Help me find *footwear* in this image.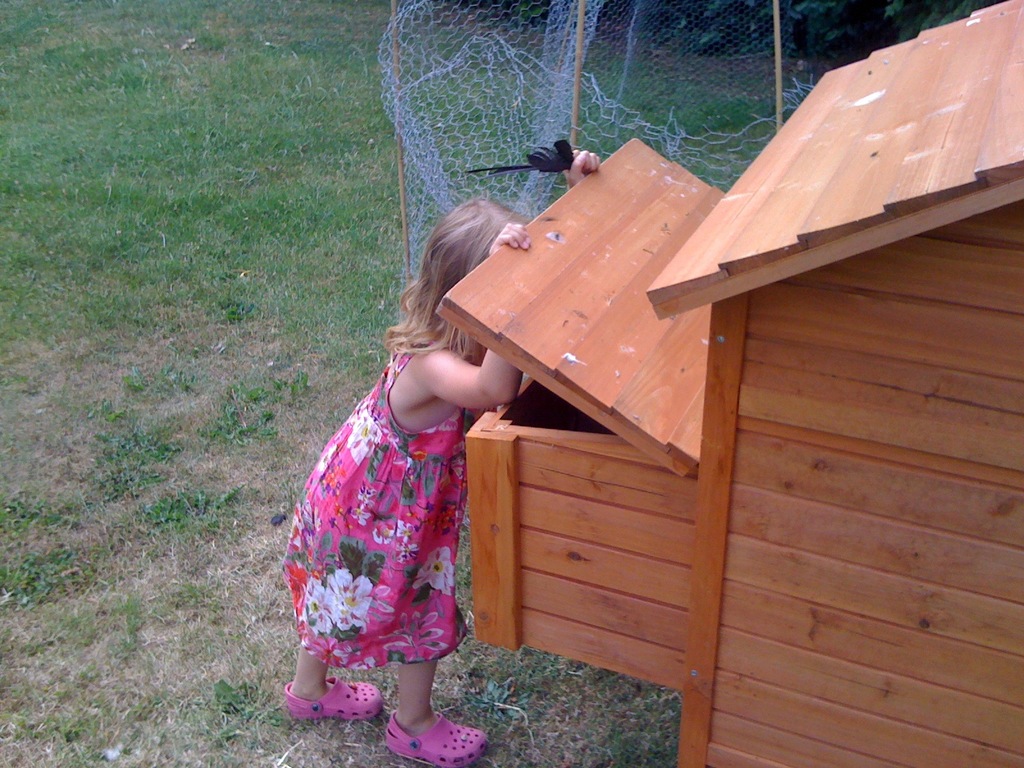
Found it: {"left": 281, "top": 676, "right": 384, "bottom": 723}.
